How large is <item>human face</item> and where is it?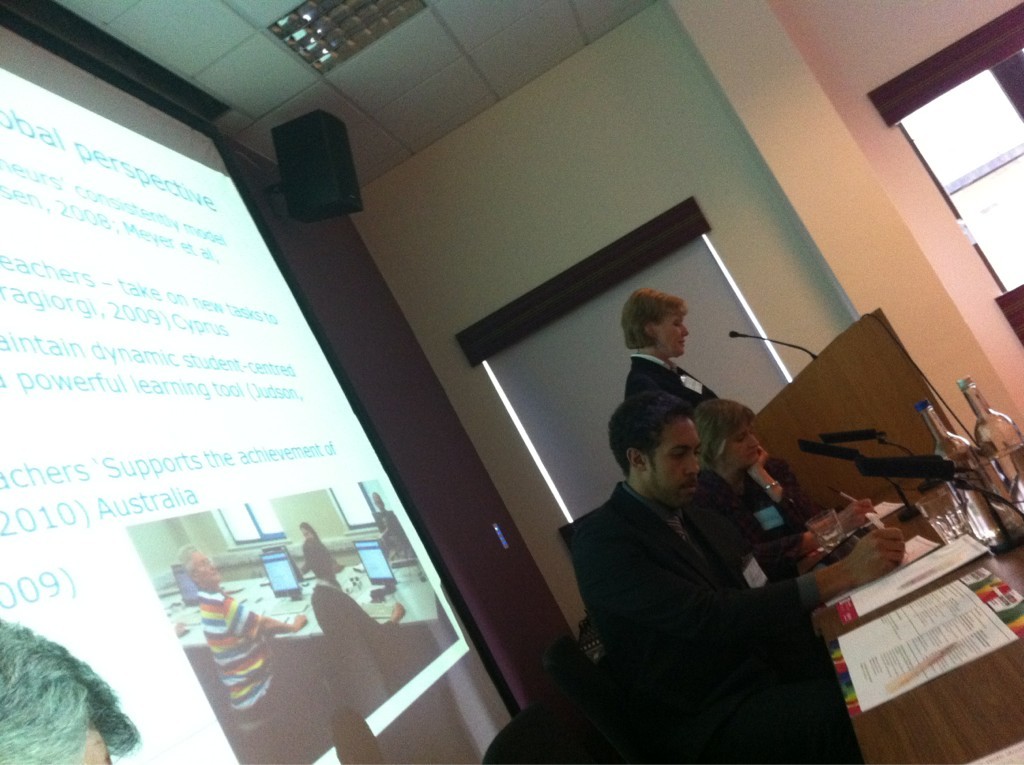
Bounding box: {"x1": 714, "y1": 421, "x2": 759, "y2": 472}.
